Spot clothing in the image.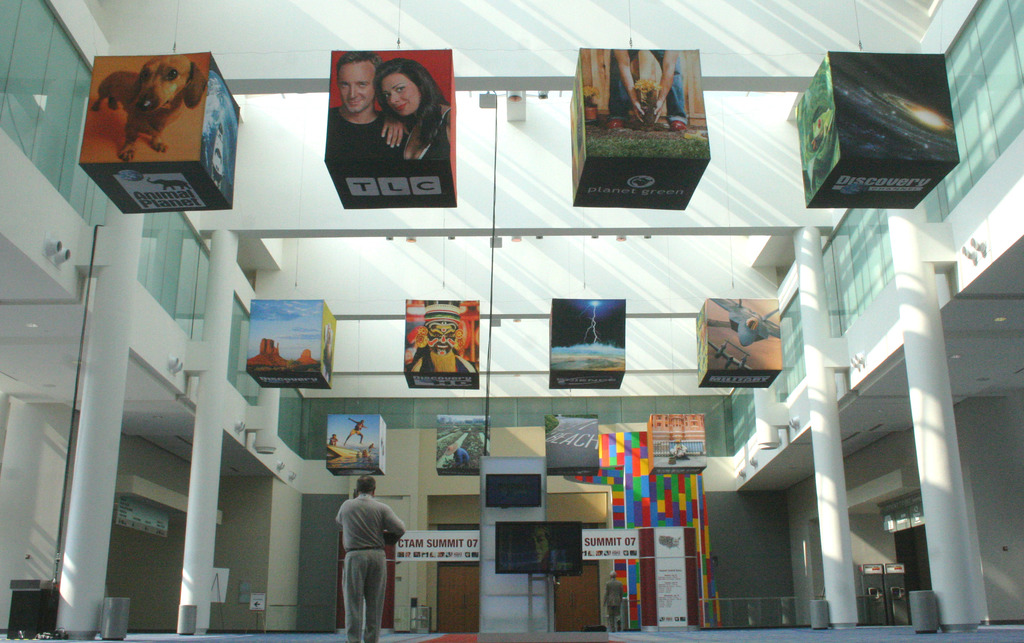
clothing found at left=454, top=448, right=471, bottom=468.
